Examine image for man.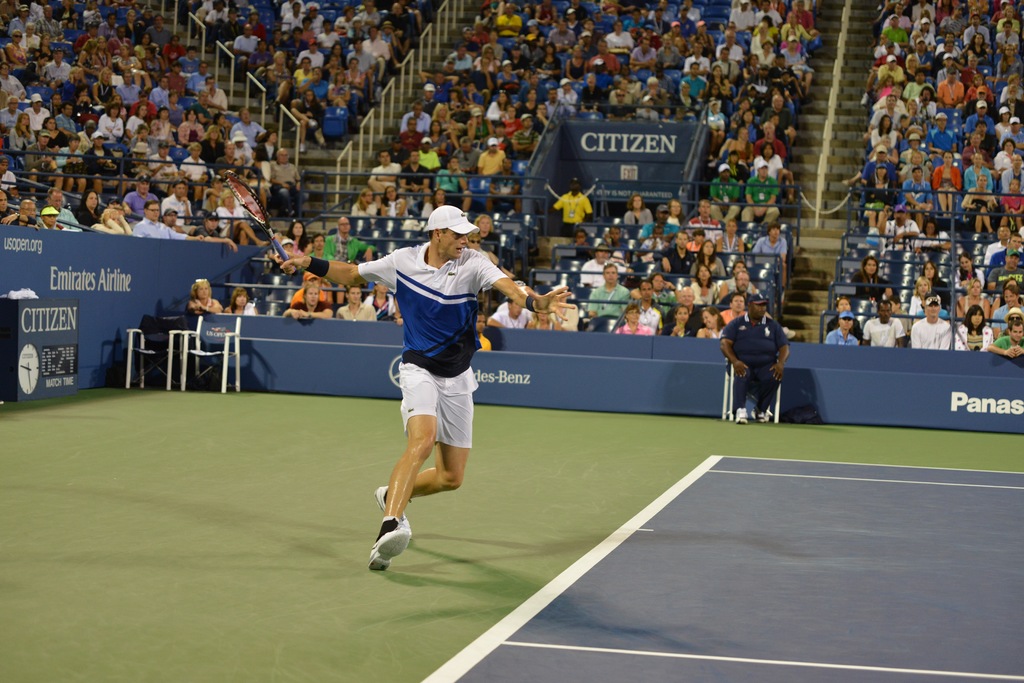
Examination result: l=275, t=203, r=574, b=568.
